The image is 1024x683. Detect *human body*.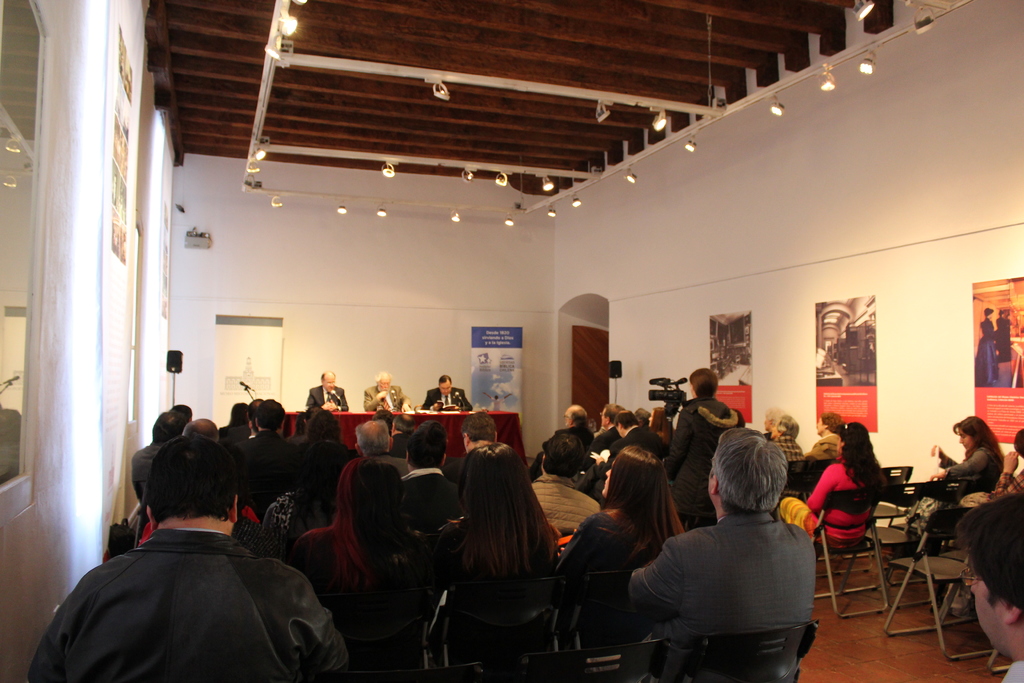
Detection: rect(972, 315, 995, 388).
